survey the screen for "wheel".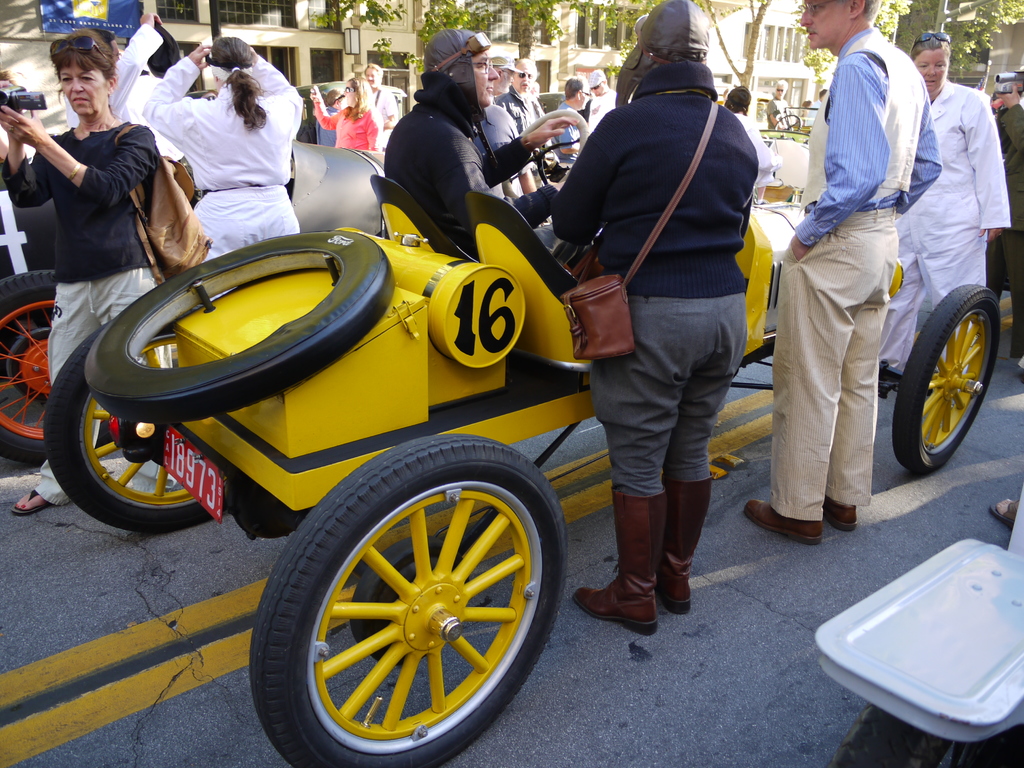
Survey found: detection(774, 113, 805, 129).
